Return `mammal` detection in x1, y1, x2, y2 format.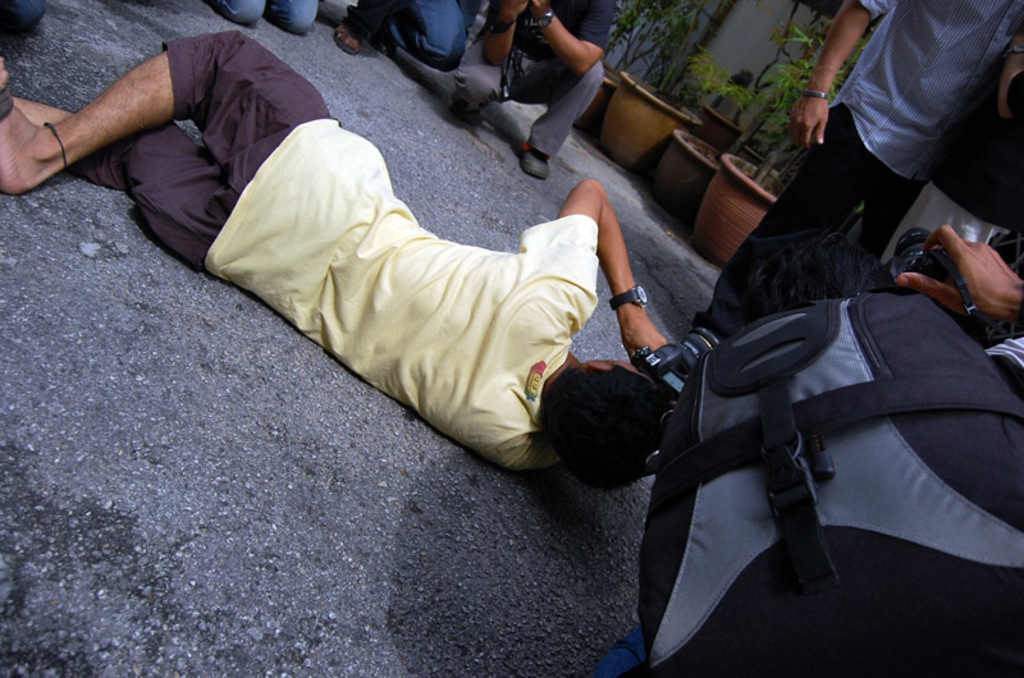
0, 0, 51, 37.
